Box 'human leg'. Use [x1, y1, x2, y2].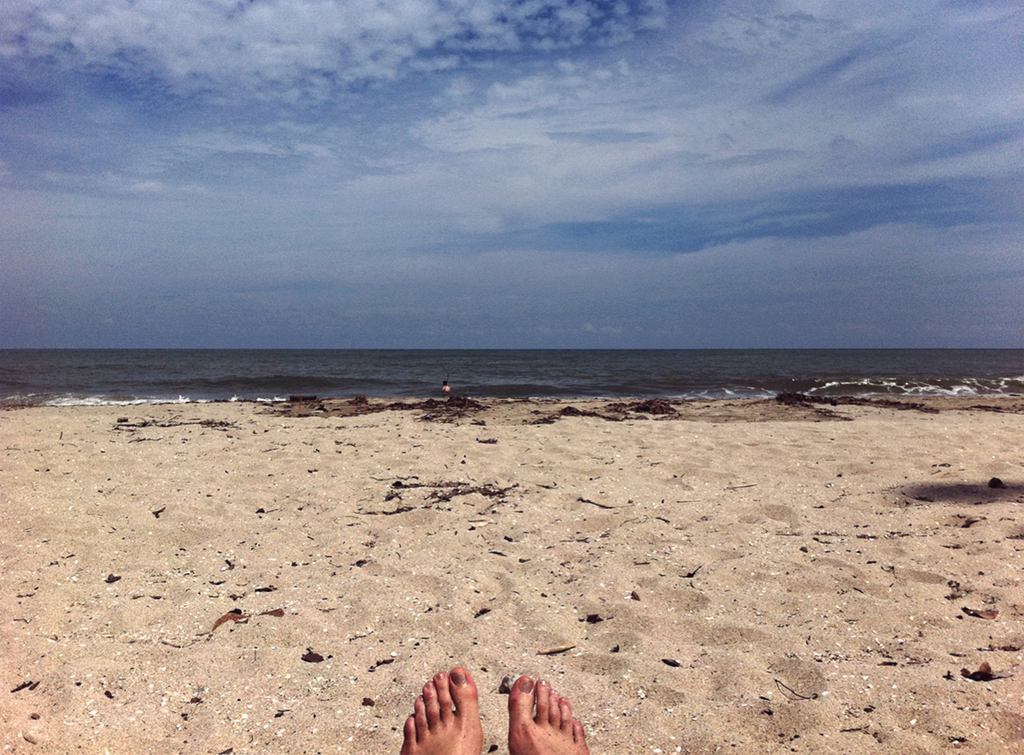
[401, 669, 482, 753].
